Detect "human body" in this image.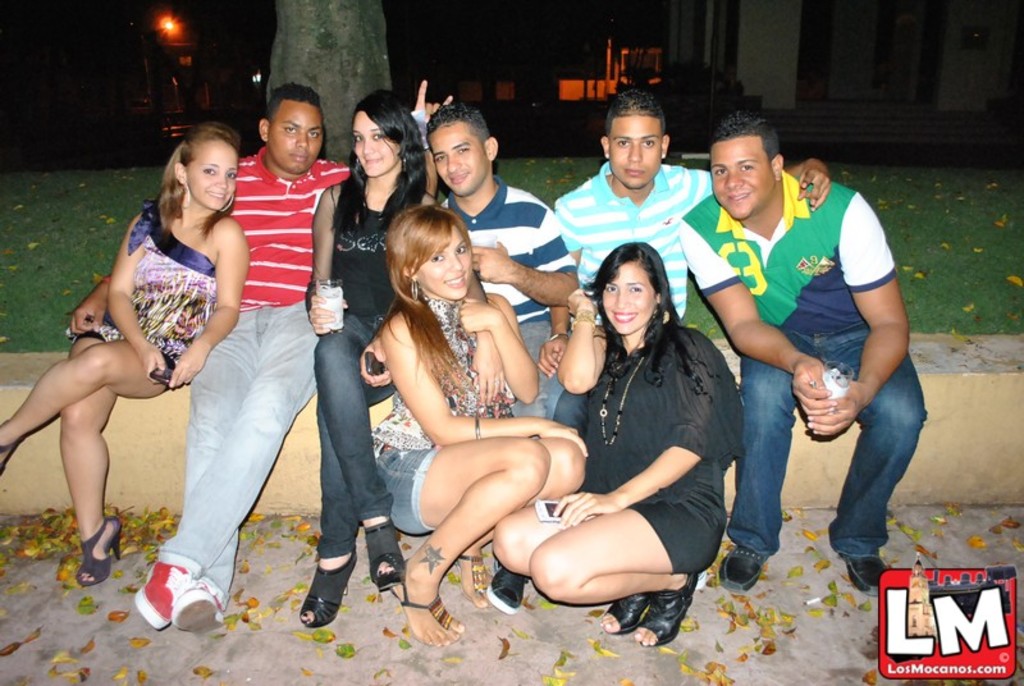
Detection: pyautogui.locateOnScreen(367, 215, 593, 650).
